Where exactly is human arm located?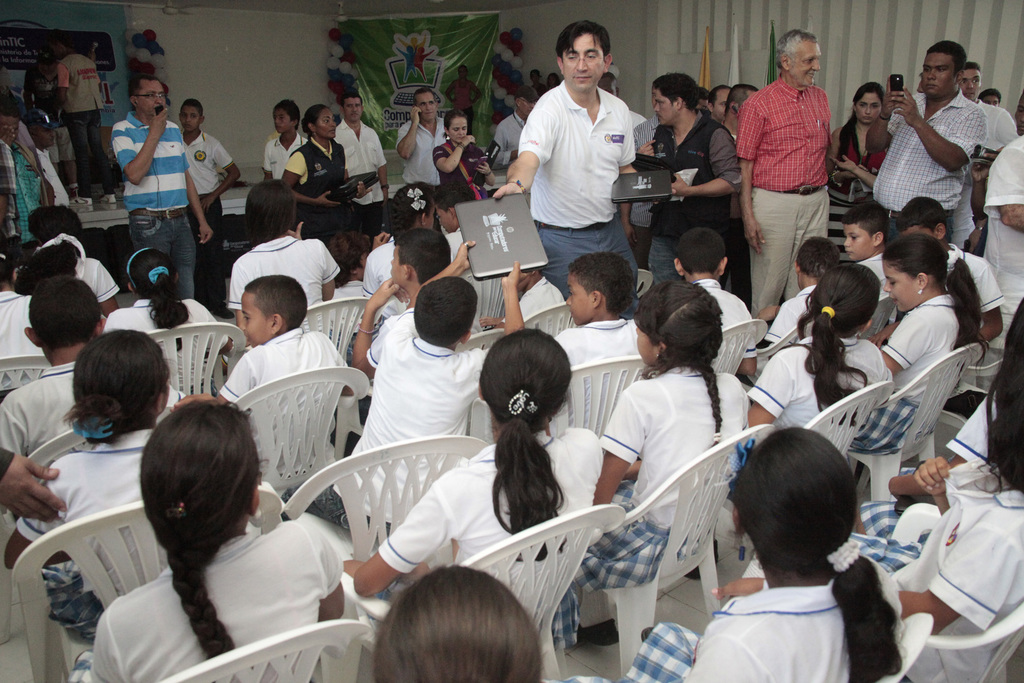
Its bounding box is l=214, t=358, r=250, b=402.
